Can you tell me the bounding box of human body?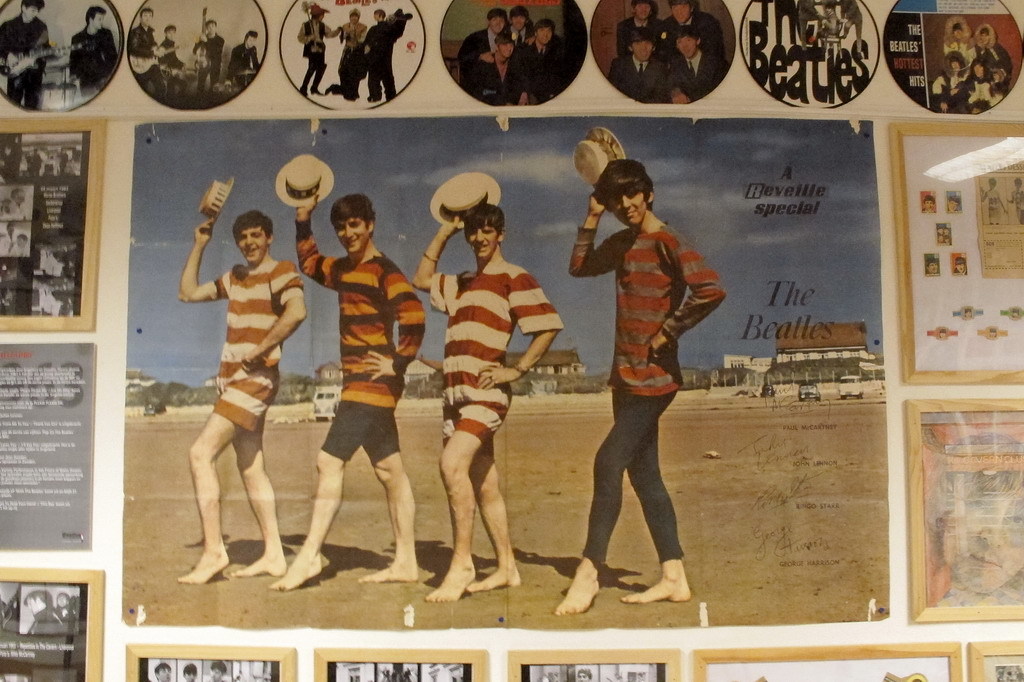
658 7 720 60.
